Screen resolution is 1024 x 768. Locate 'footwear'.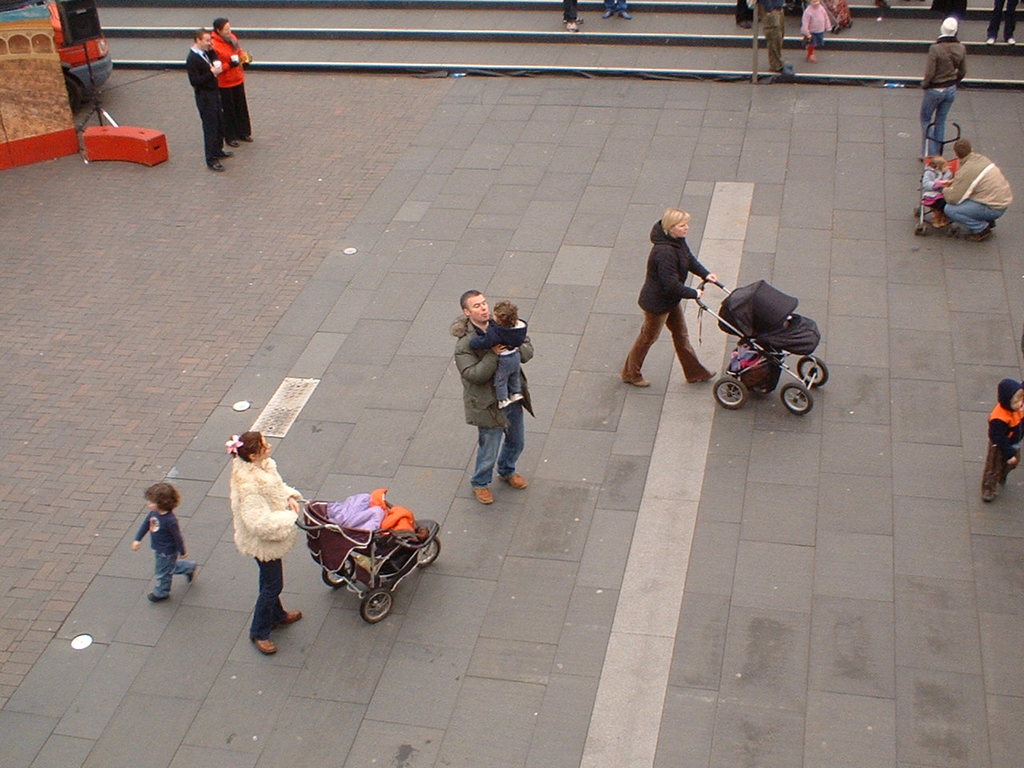
806 39 814 61.
